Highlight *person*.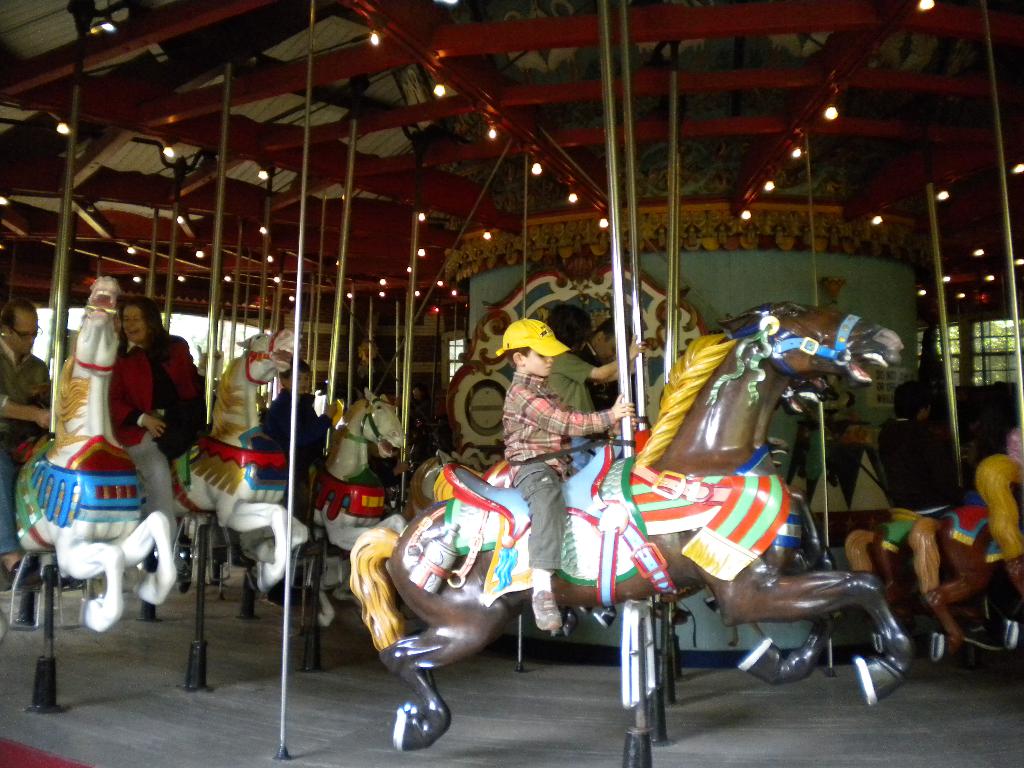
Highlighted region: (578,311,633,422).
